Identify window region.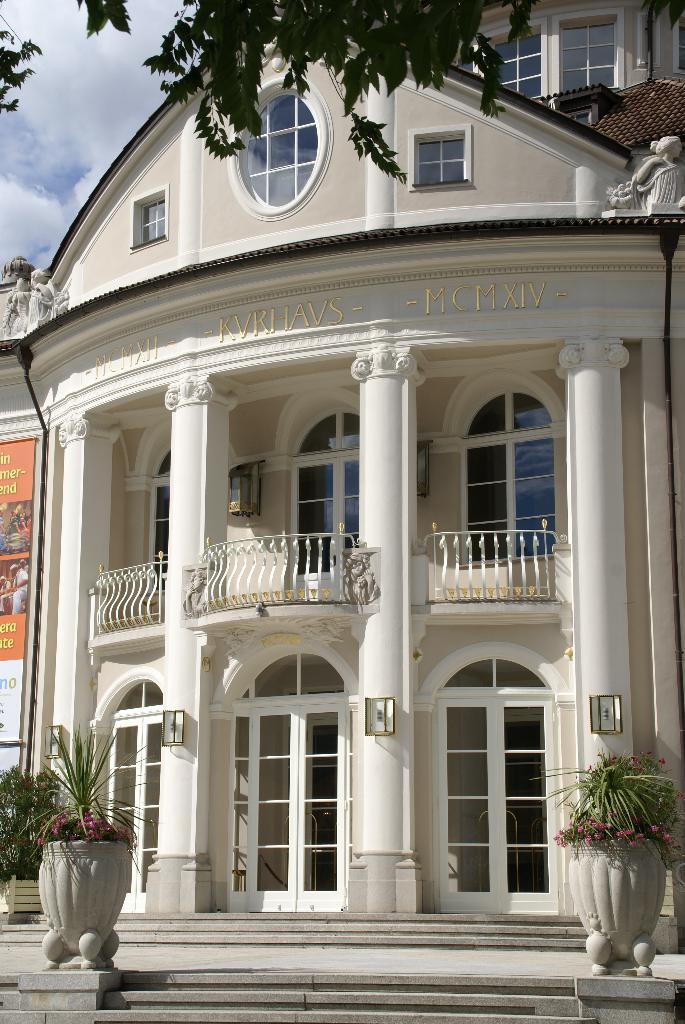
Region: rect(448, 708, 496, 753).
